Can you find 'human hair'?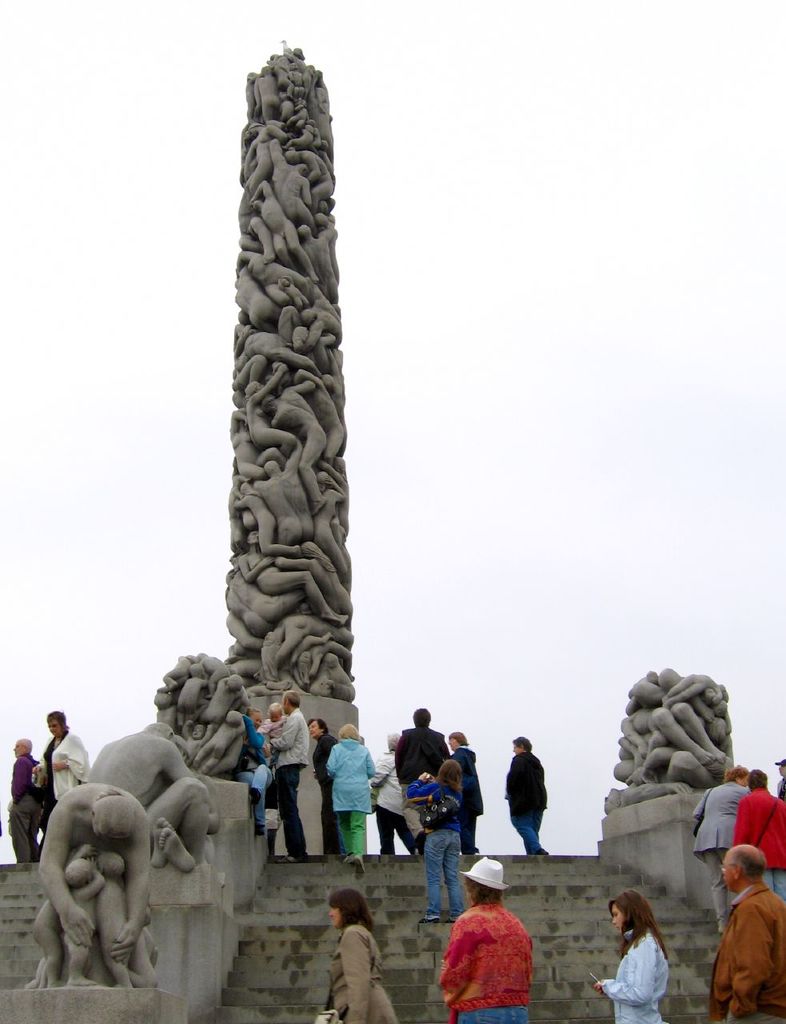
Yes, bounding box: bbox=[449, 730, 466, 744].
